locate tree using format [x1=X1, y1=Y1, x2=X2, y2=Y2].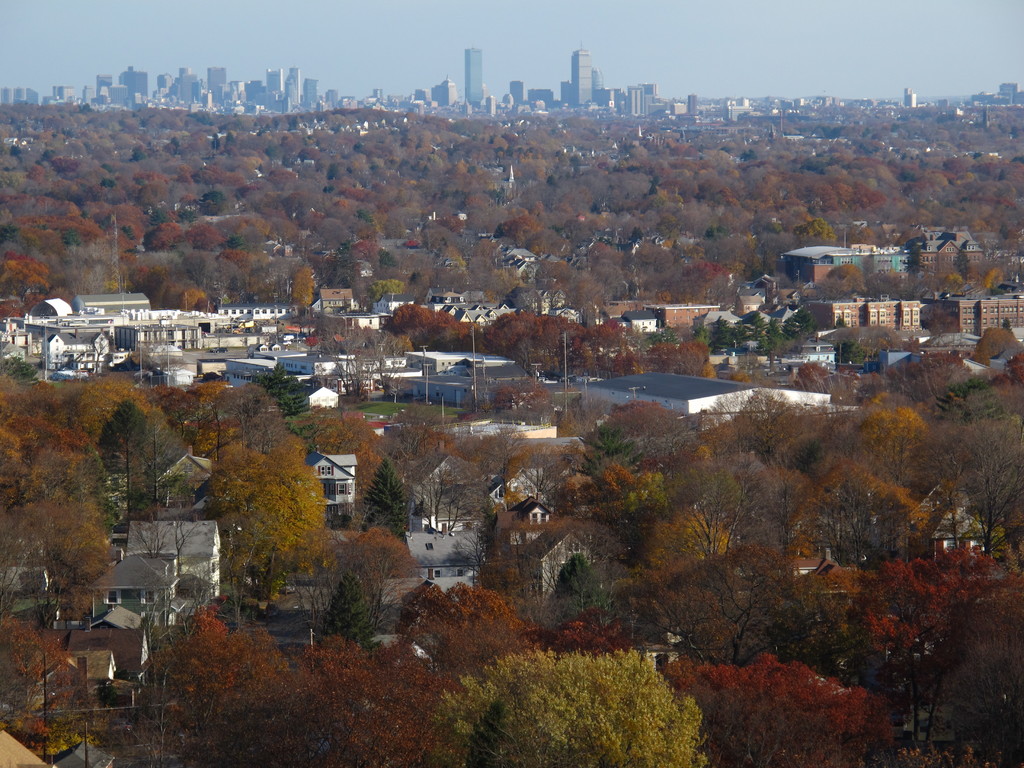
[x1=929, y1=394, x2=1023, y2=547].
